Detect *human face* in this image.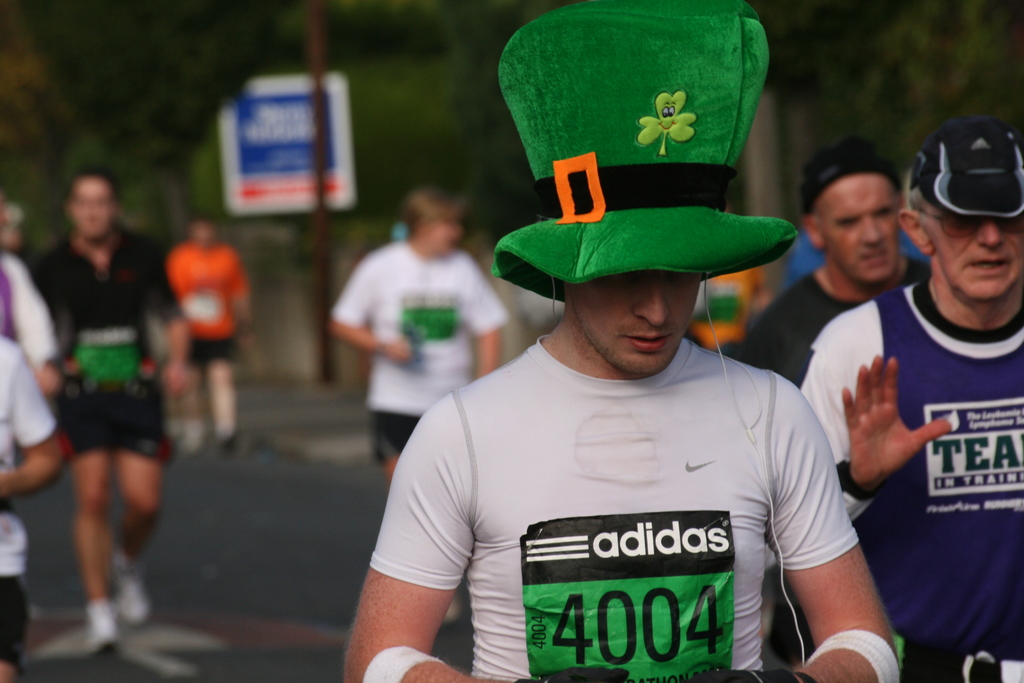
Detection: locate(64, 176, 115, 245).
